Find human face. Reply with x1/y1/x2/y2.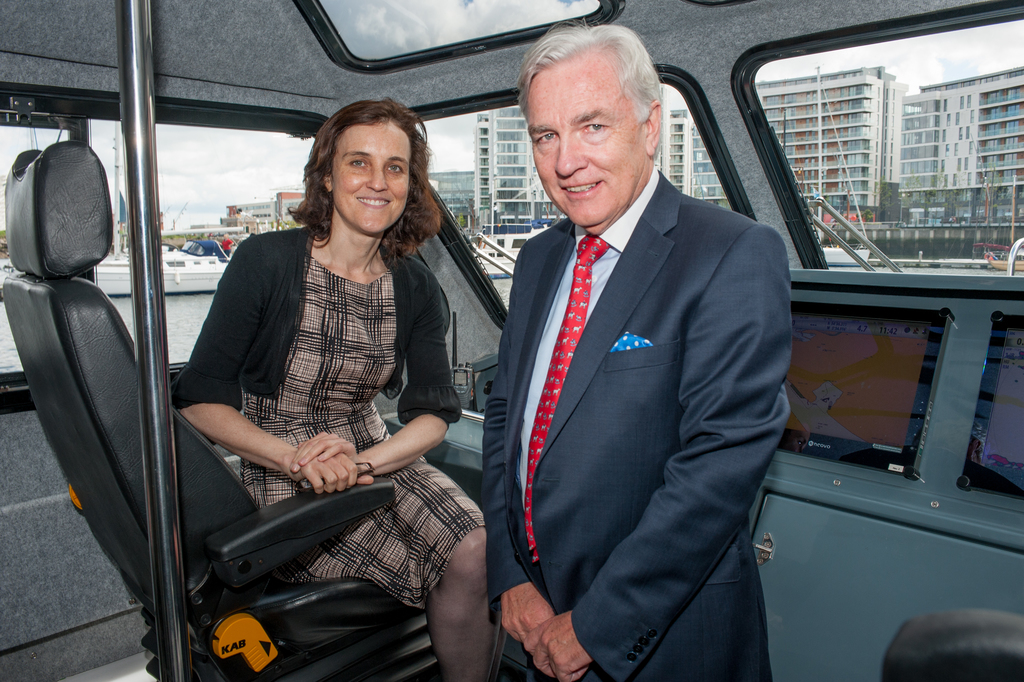
332/124/405/232.
